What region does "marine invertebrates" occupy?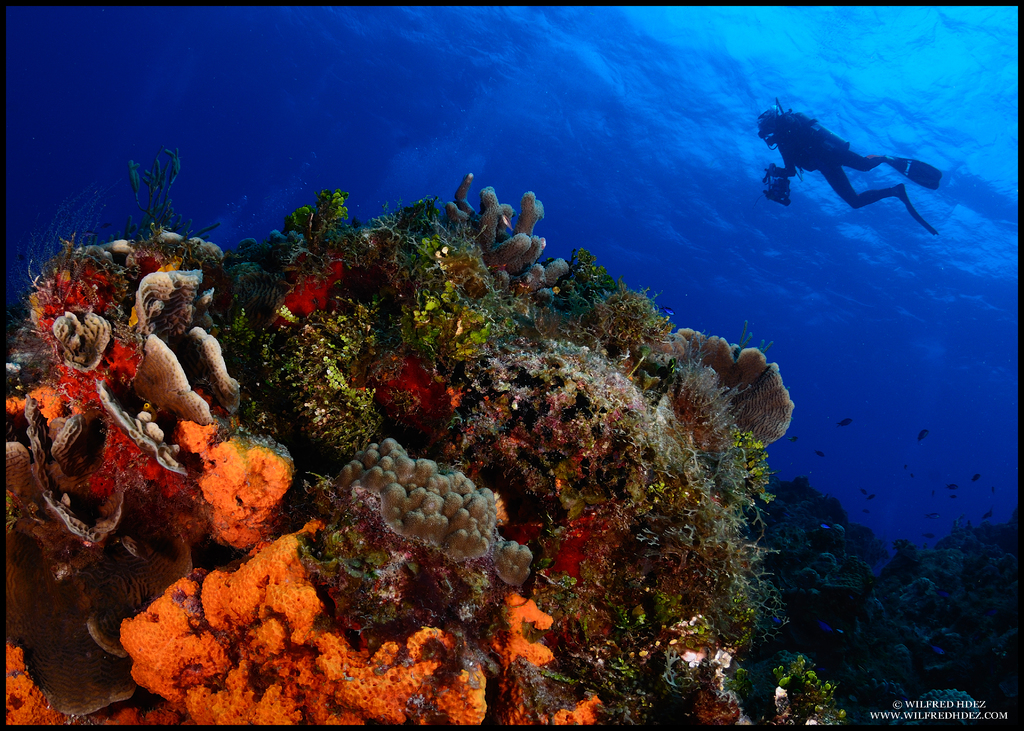
Rect(648, 307, 805, 465).
